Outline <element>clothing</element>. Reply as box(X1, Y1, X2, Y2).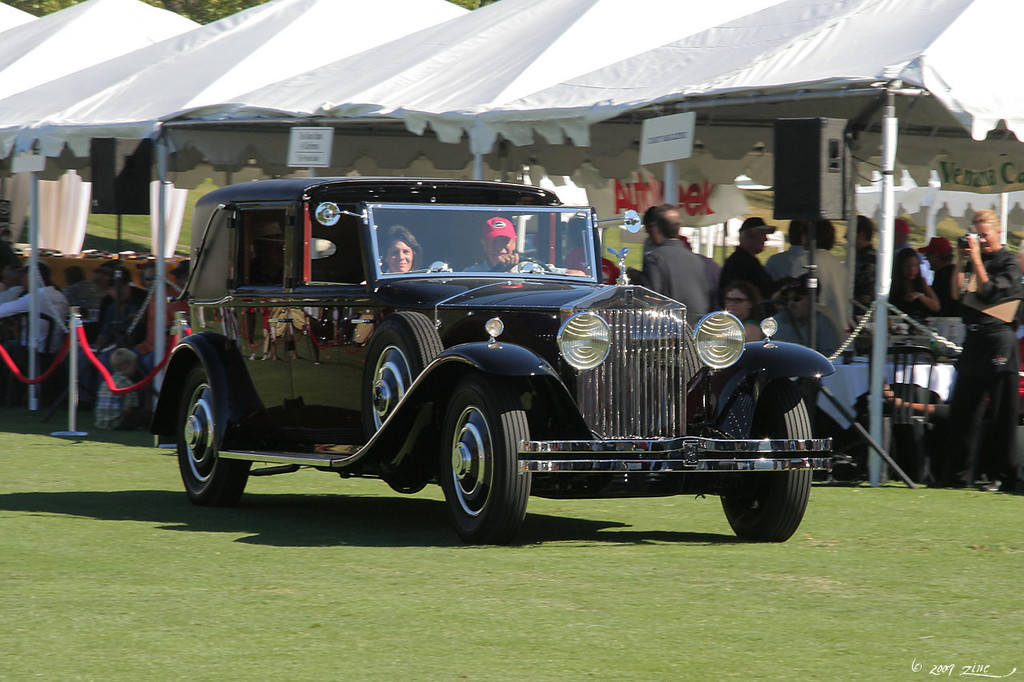
box(793, 244, 850, 333).
